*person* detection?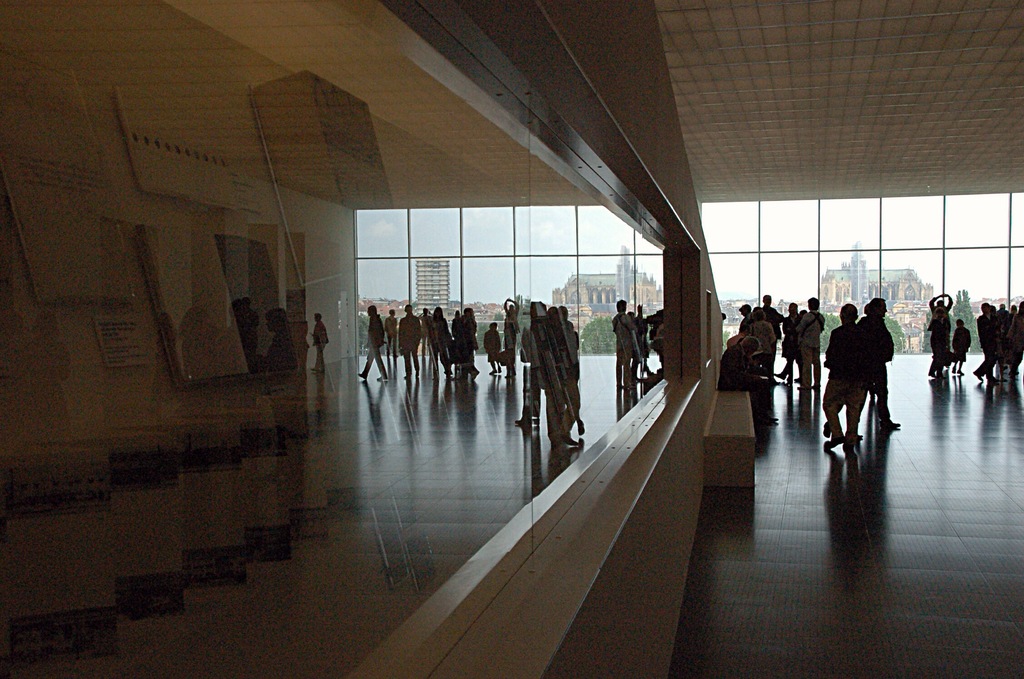
[453, 311, 469, 373]
